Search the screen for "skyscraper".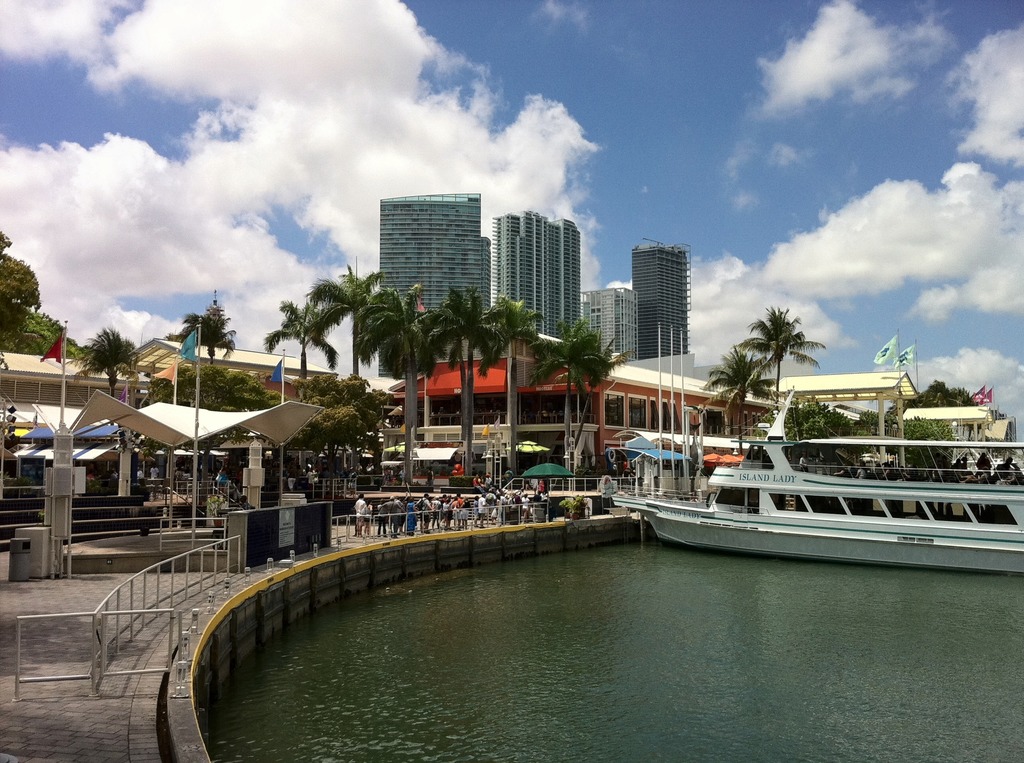
Found at (left=624, top=241, right=690, bottom=358).
